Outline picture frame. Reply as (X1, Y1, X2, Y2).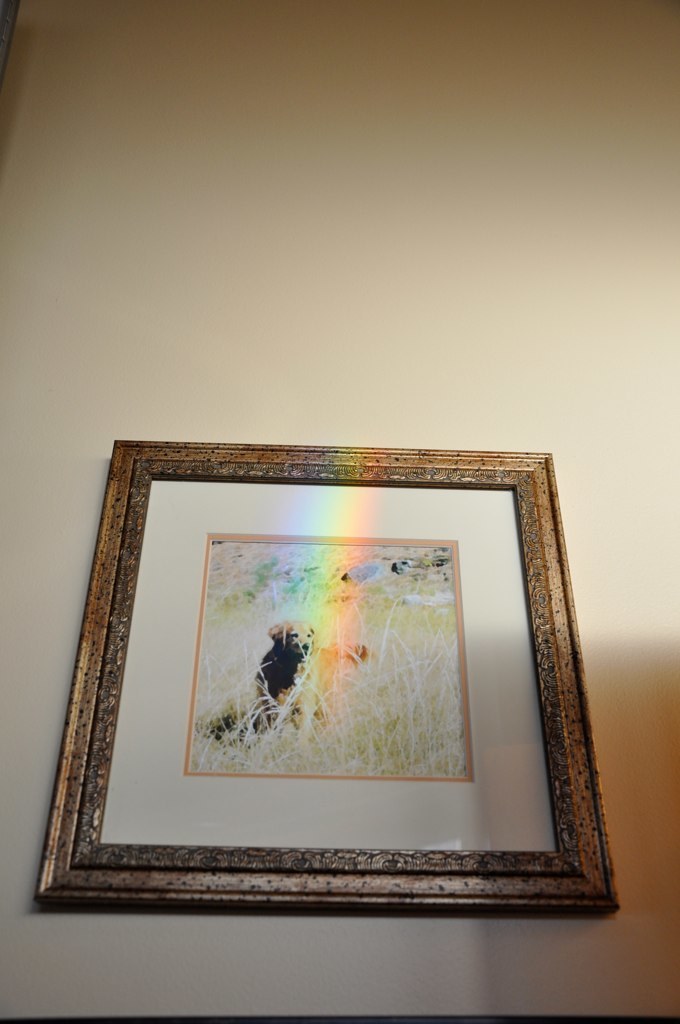
(34, 436, 621, 910).
